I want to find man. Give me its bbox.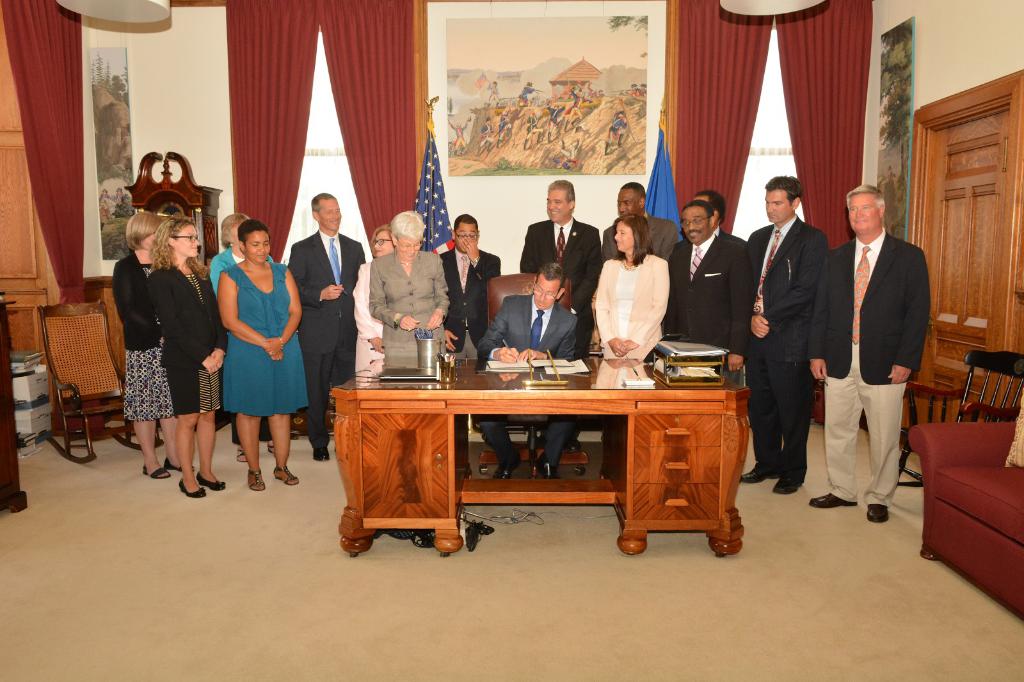
left=666, top=198, right=745, bottom=372.
